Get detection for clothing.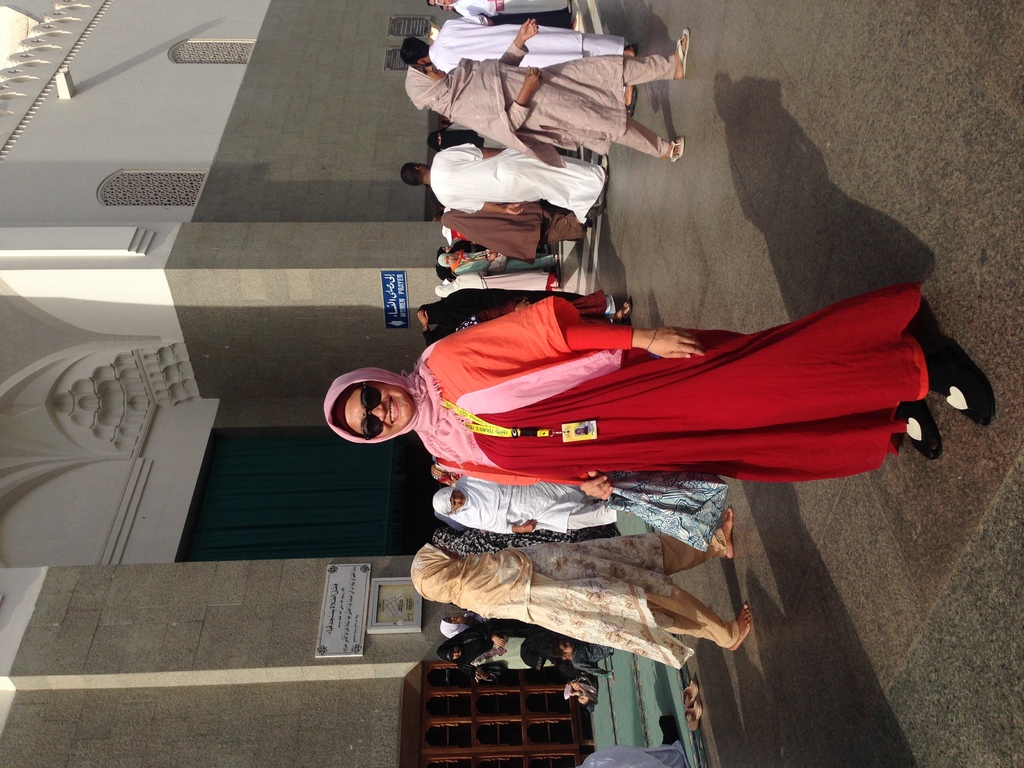
Detection: x1=428, y1=527, x2=587, y2=554.
